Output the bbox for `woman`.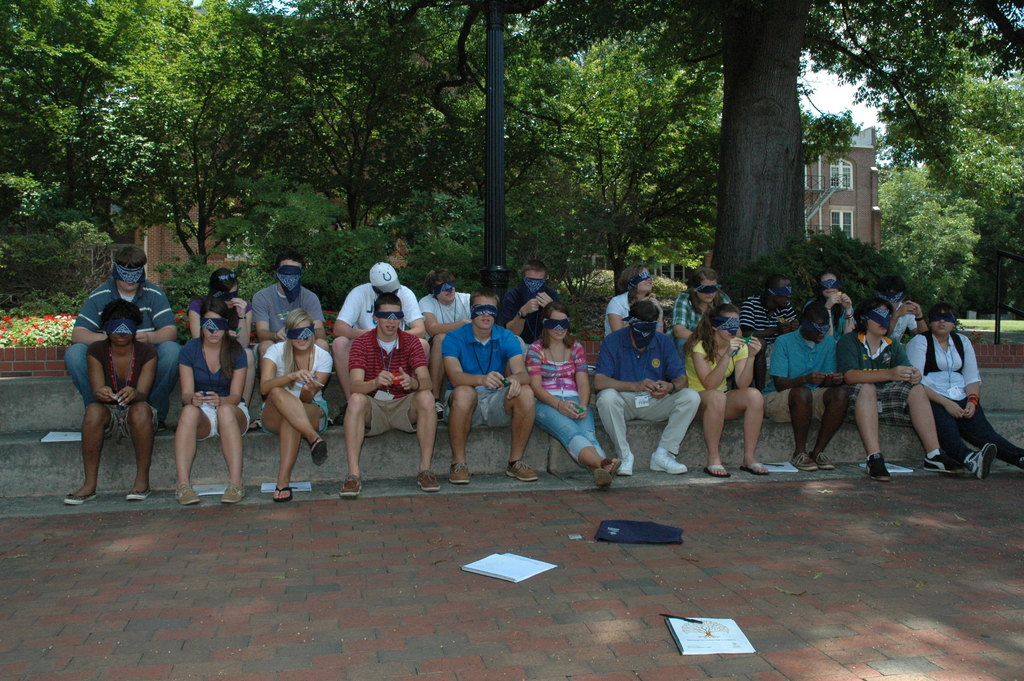
(x1=604, y1=264, x2=662, y2=341).
